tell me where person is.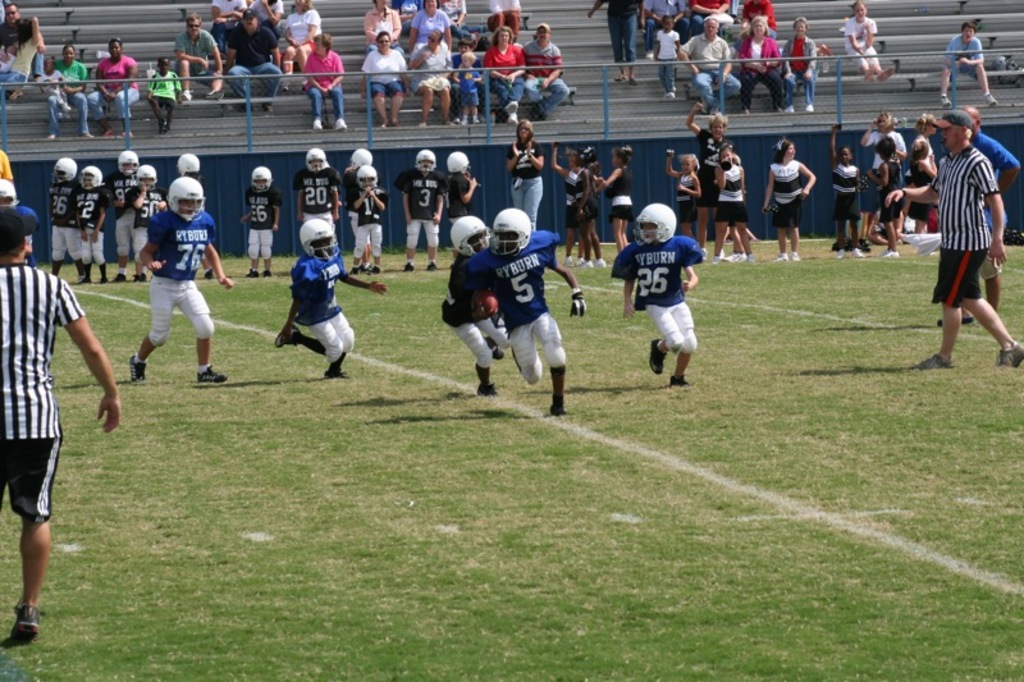
person is at (x1=393, y1=150, x2=447, y2=271).
